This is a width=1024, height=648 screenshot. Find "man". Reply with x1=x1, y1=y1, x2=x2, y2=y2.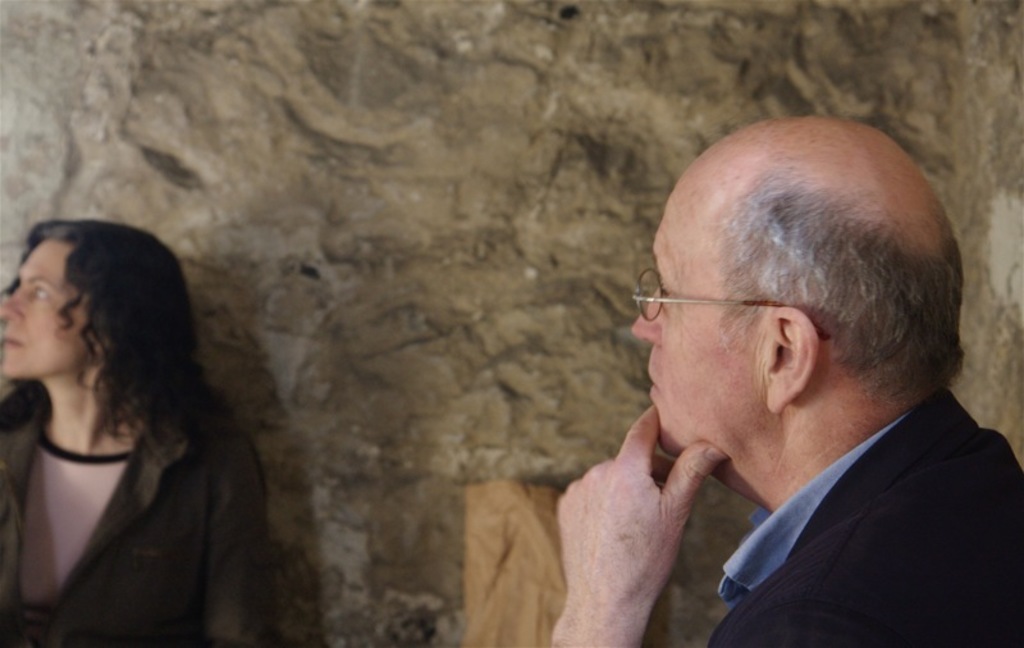
x1=503, y1=105, x2=1023, y2=647.
